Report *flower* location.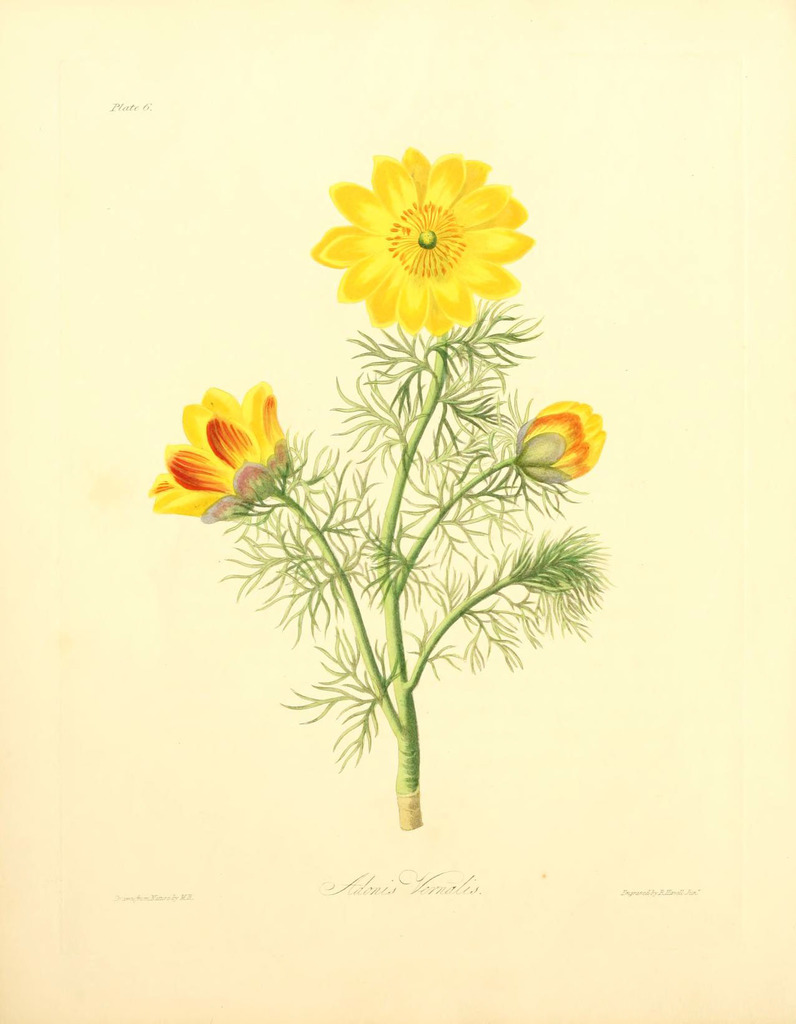
Report: rect(305, 143, 526, 332).
